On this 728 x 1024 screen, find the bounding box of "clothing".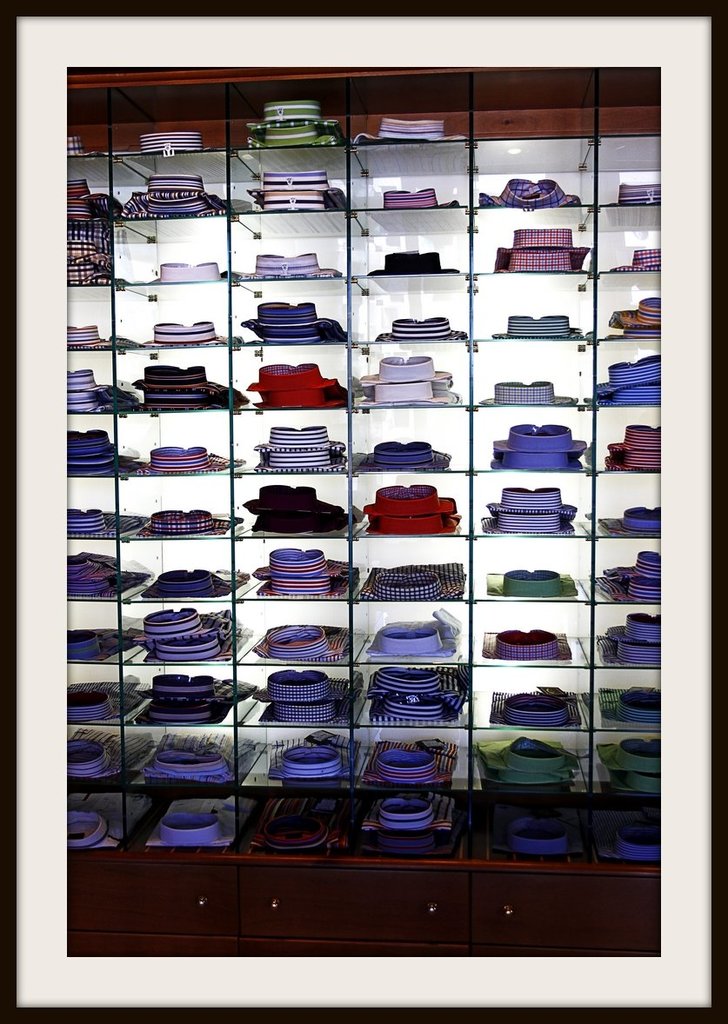
Bounding box: [left=476, top=517, right=571, bottom=536].
